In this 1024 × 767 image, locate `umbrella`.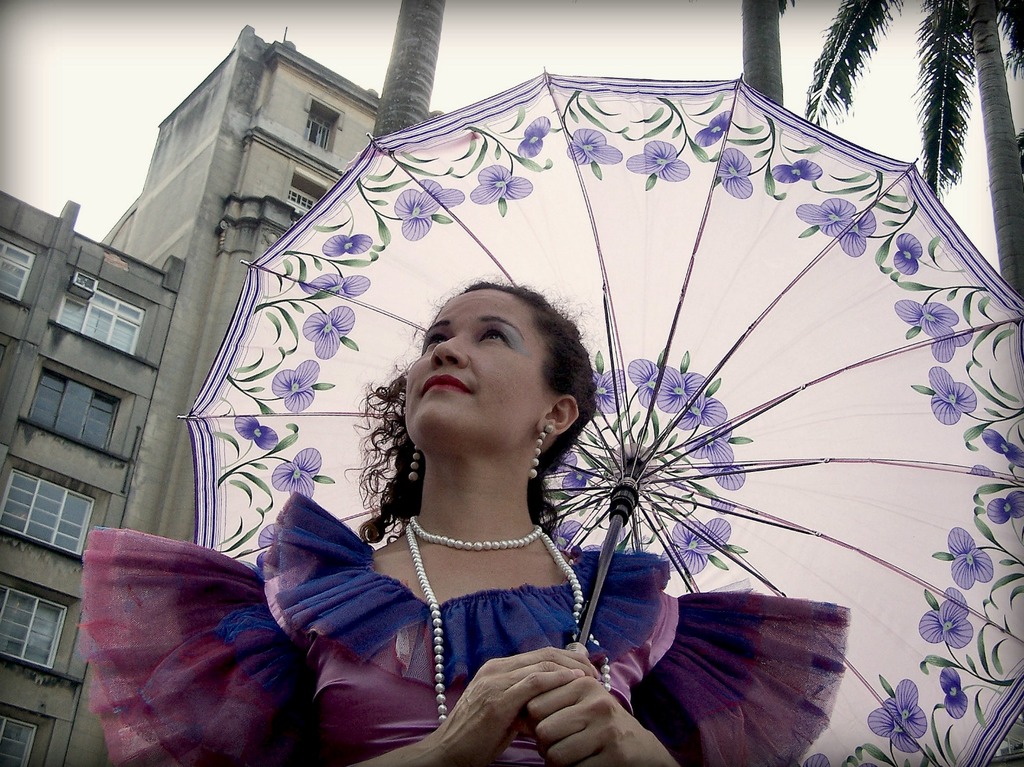
Bounding box: (x1=64, y1=21, x2=955, y2=731).
